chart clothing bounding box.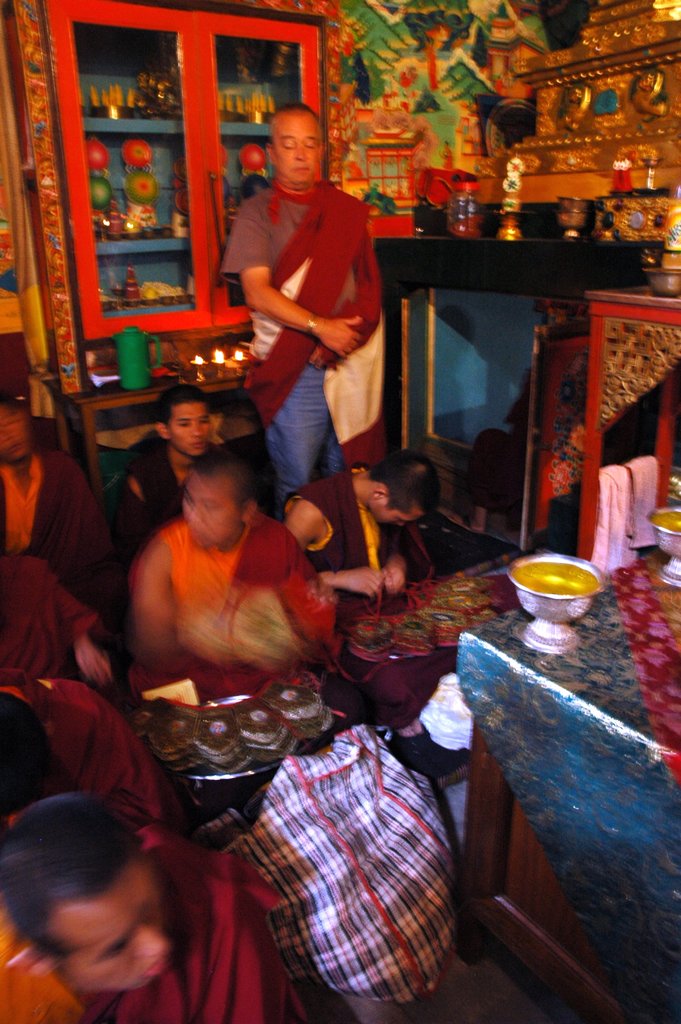
Charted: [left=236, top=712, right=466, bottom=1002].
